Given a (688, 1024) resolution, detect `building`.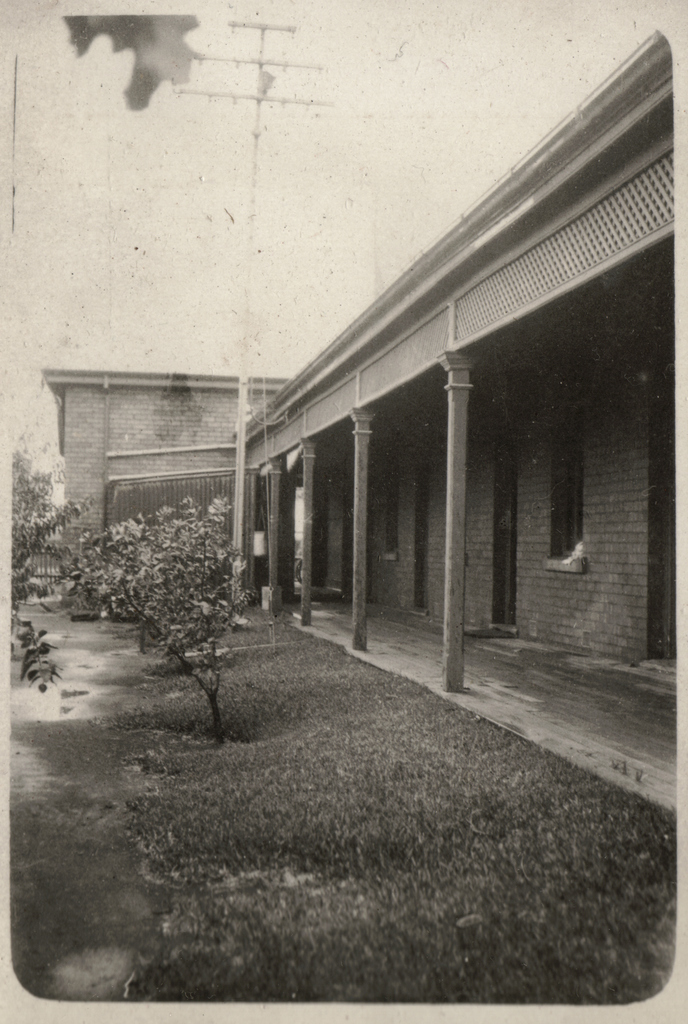
pyautogui.locateOnScreen(235, 22, 682, 685).
